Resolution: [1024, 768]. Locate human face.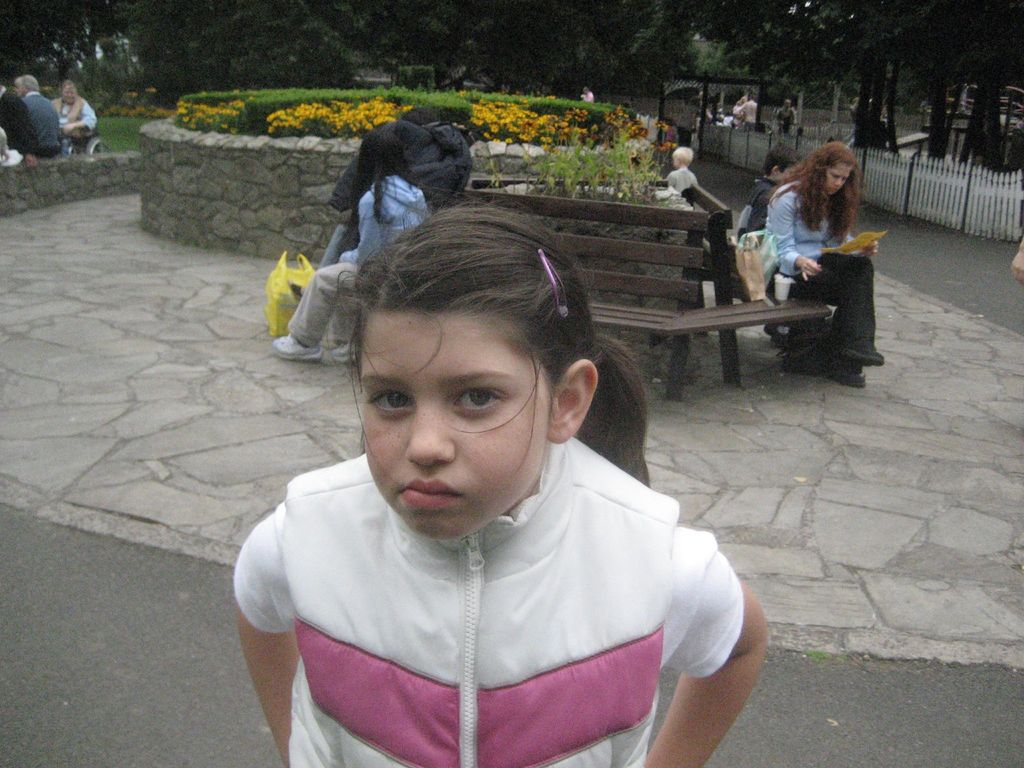
60/82/77/114.
